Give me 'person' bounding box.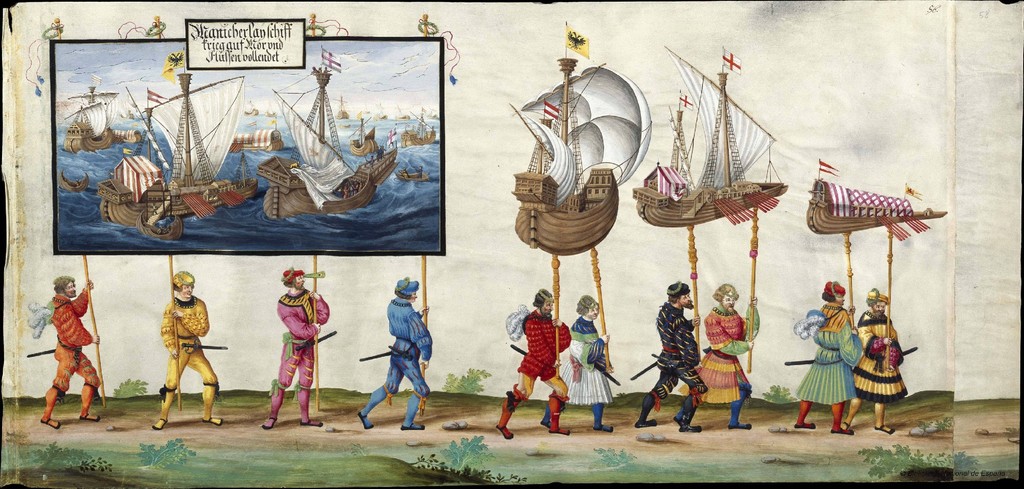
select_region(261, 266, 329, 433).
